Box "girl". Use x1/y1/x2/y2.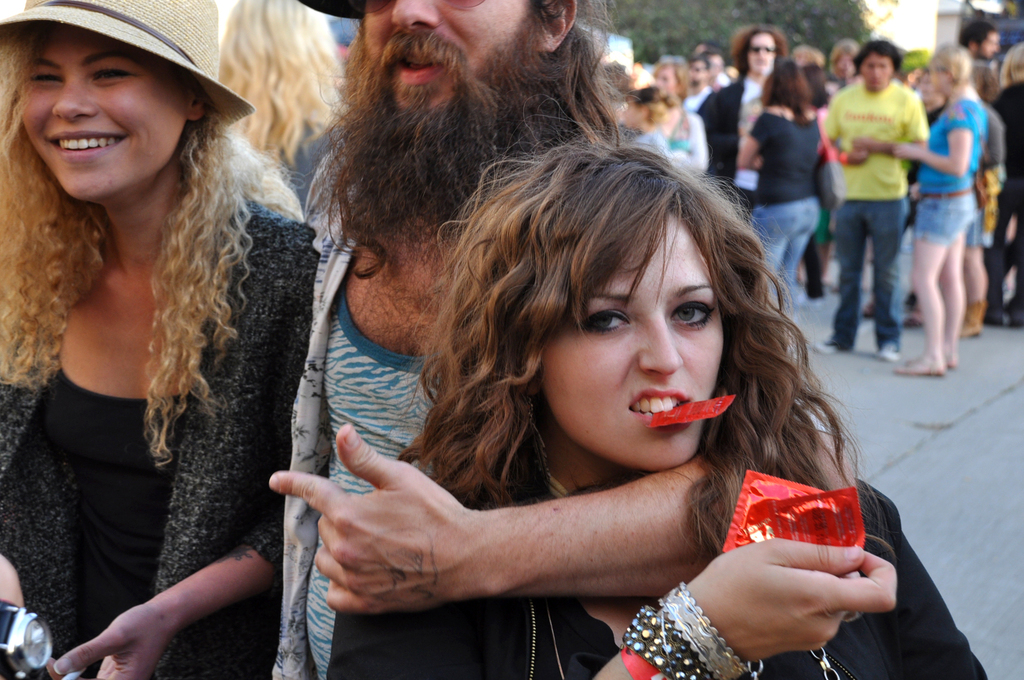
742/59/838/306.
